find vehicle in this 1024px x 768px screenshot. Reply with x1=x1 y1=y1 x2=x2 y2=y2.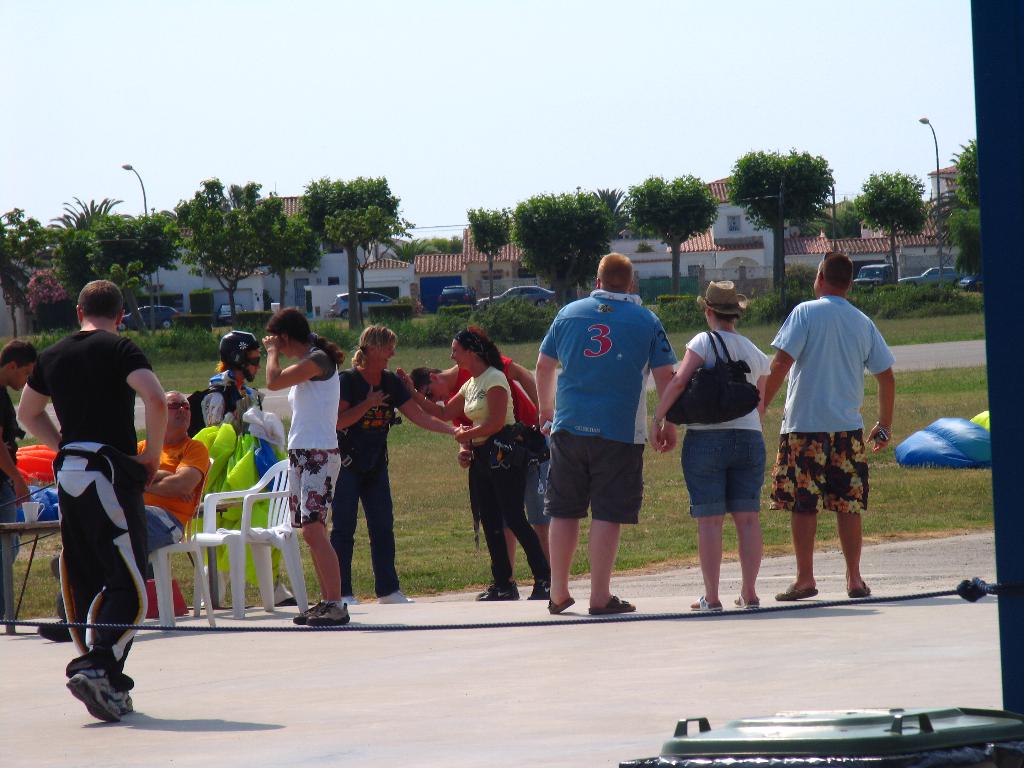
x1=120 y1=300 x2=184 y2=331.
